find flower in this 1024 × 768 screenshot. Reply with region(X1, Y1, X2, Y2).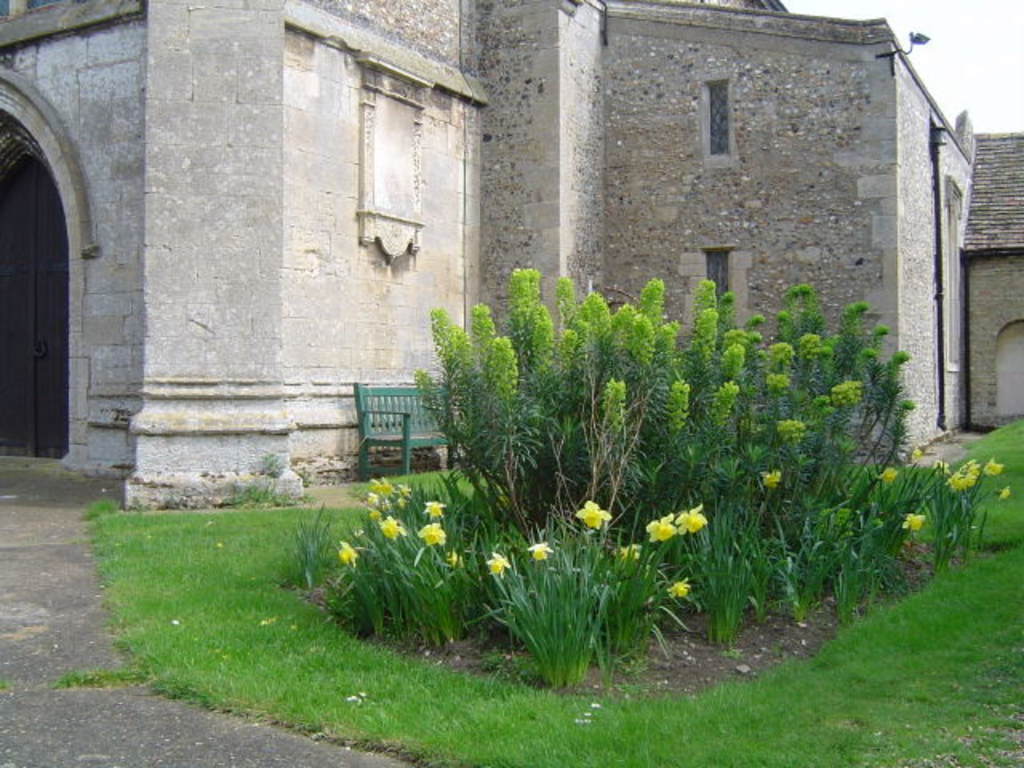
region(525, 541, 546, 562).
